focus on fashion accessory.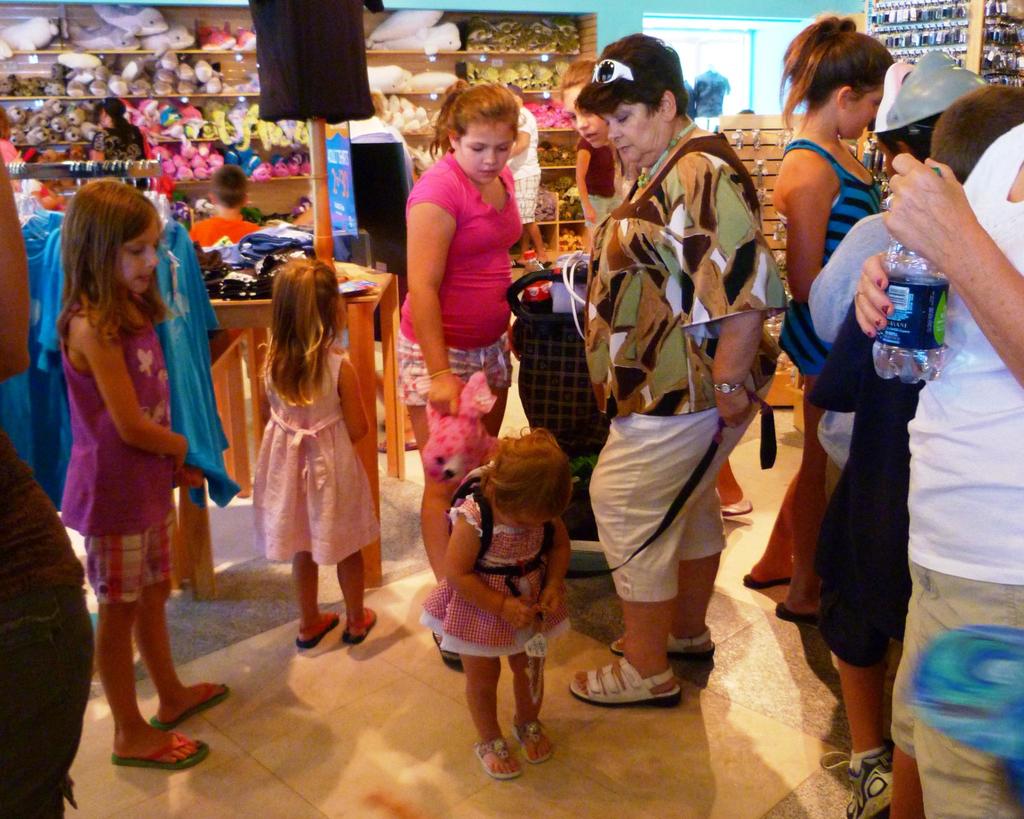
Focused at 718/499/751/518.
